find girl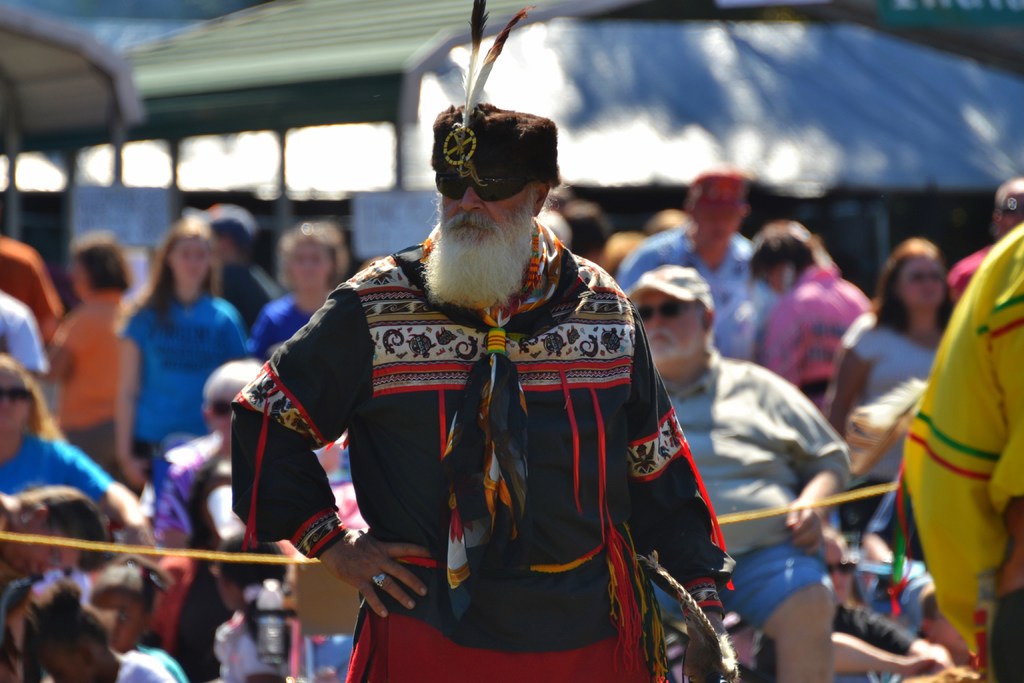
crop(246, 225, 348, 356)
